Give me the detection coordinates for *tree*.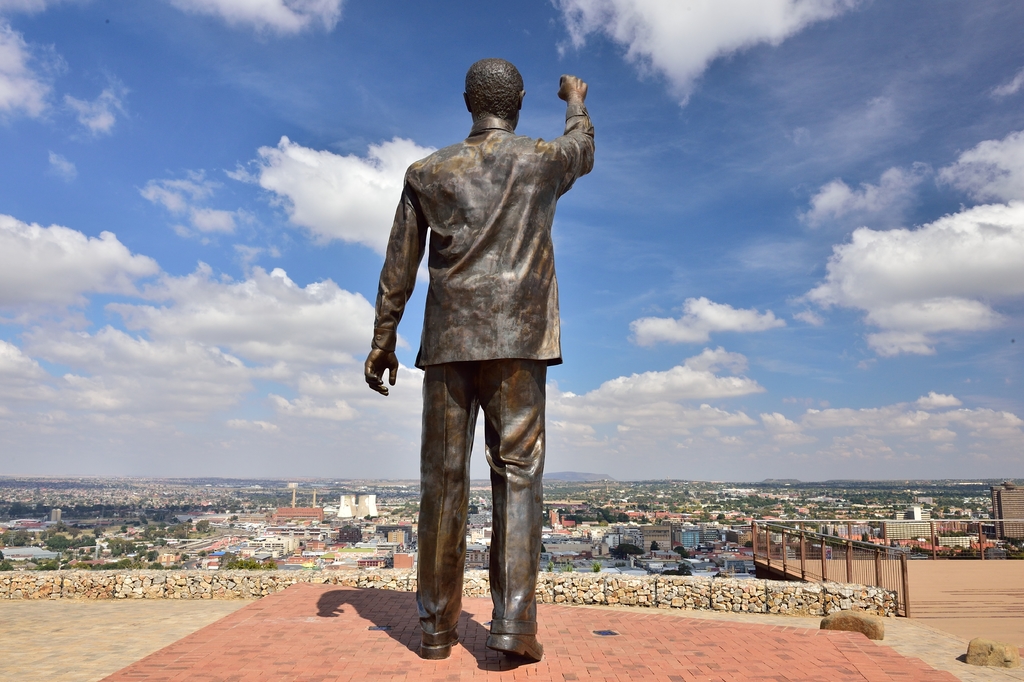
Rect(0, 529, 25, 547).
